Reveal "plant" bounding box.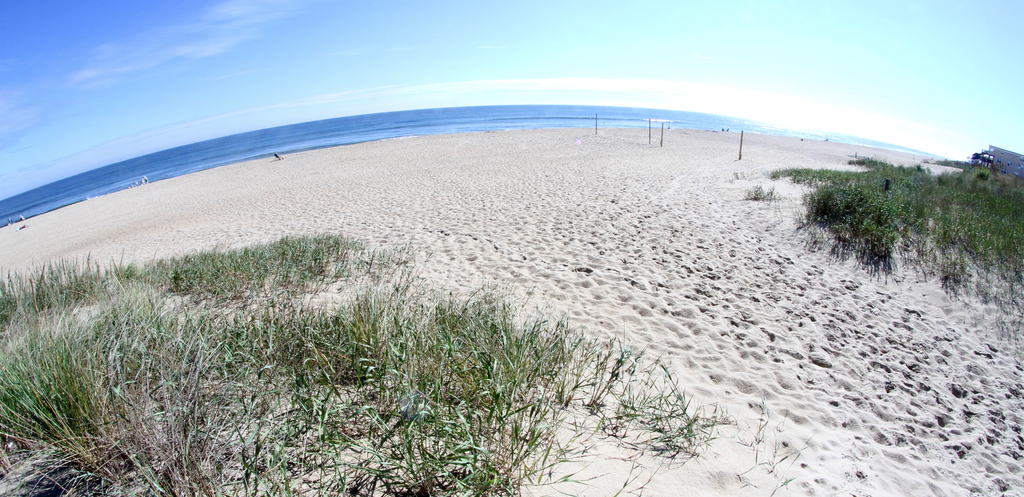
Revealed: [left=0, top=246, right=155, bottom=336].
